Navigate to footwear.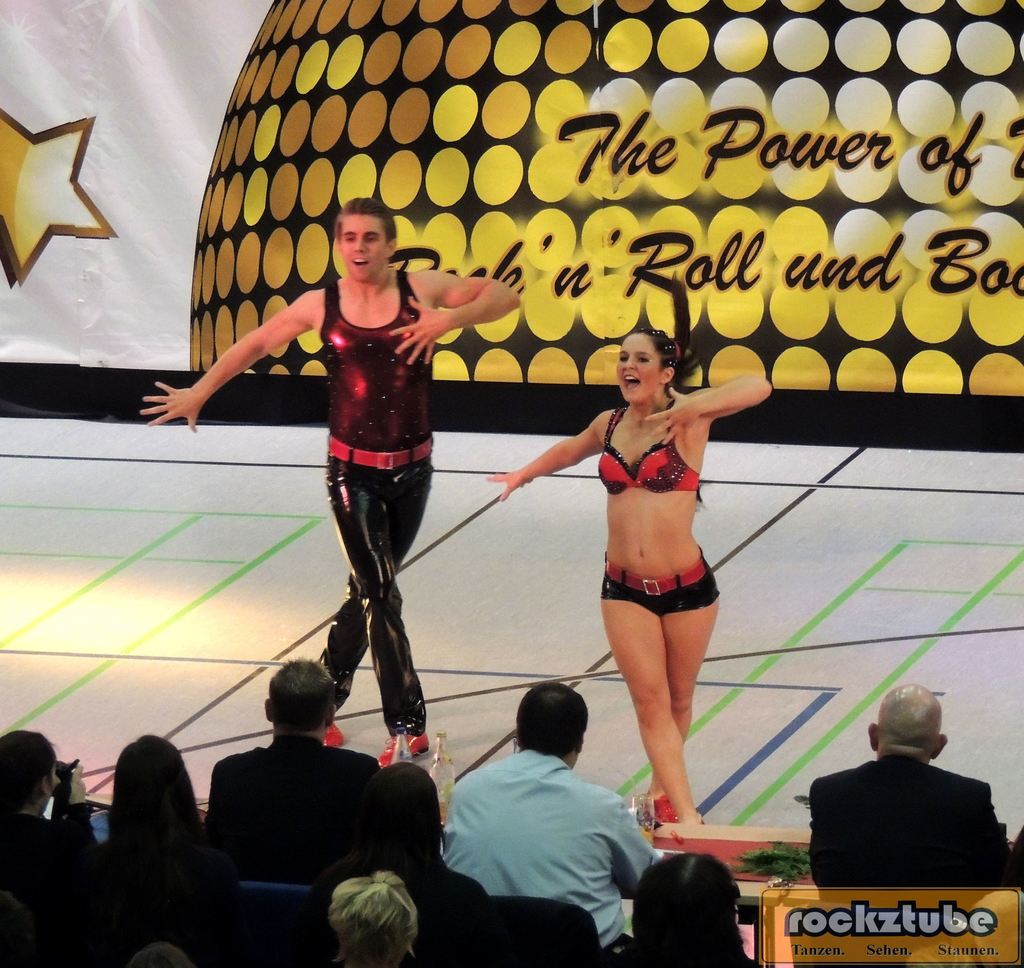
Navigation target: pyautogui.locateOnScreen(376, 729, 429, 768).
